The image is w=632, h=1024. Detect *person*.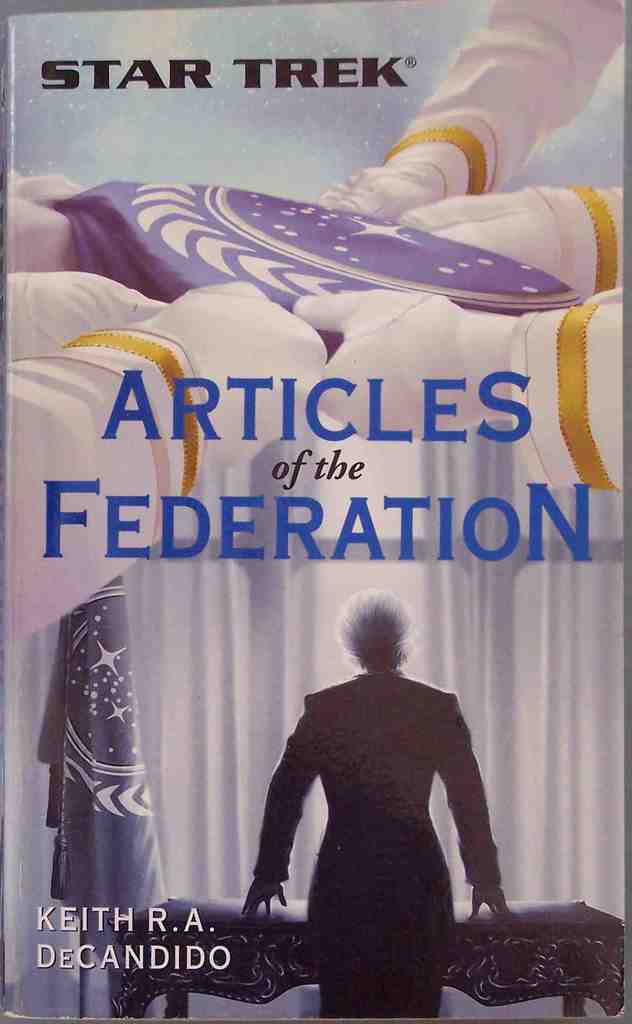
Detection: region(236, 588, 513, 1014).
